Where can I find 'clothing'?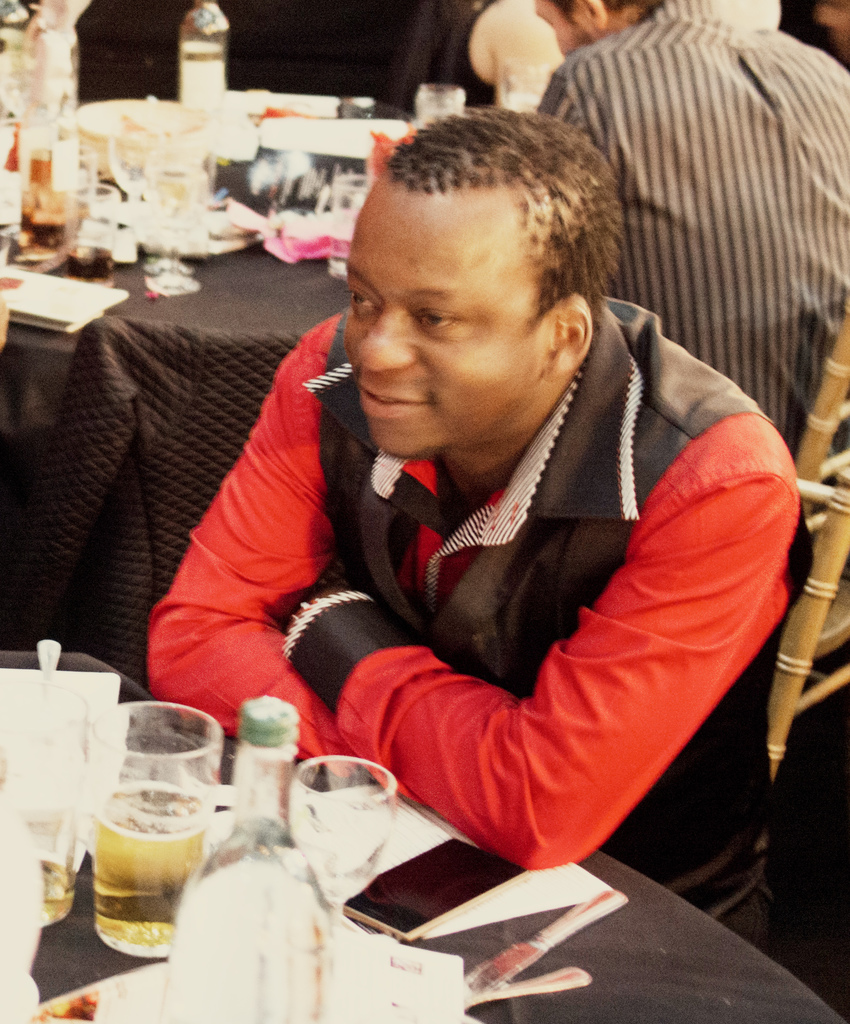
You can find it at bbox(543, 0, 849, 573).
